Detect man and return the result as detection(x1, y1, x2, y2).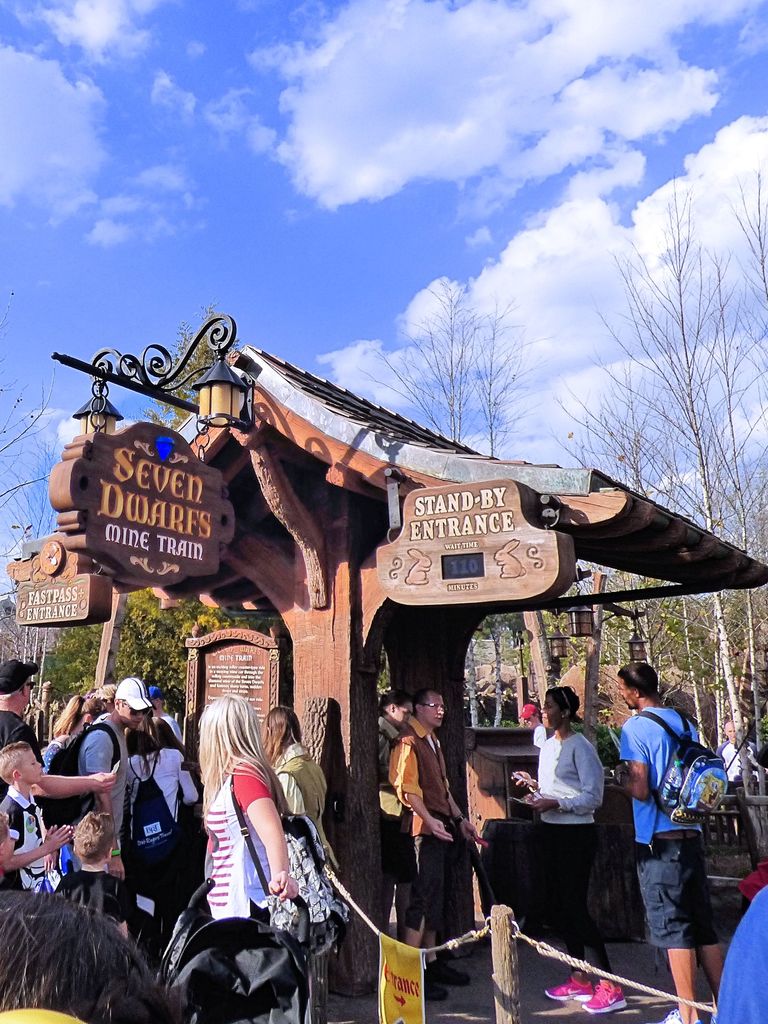
detection(629, 653, 742, 1004).
